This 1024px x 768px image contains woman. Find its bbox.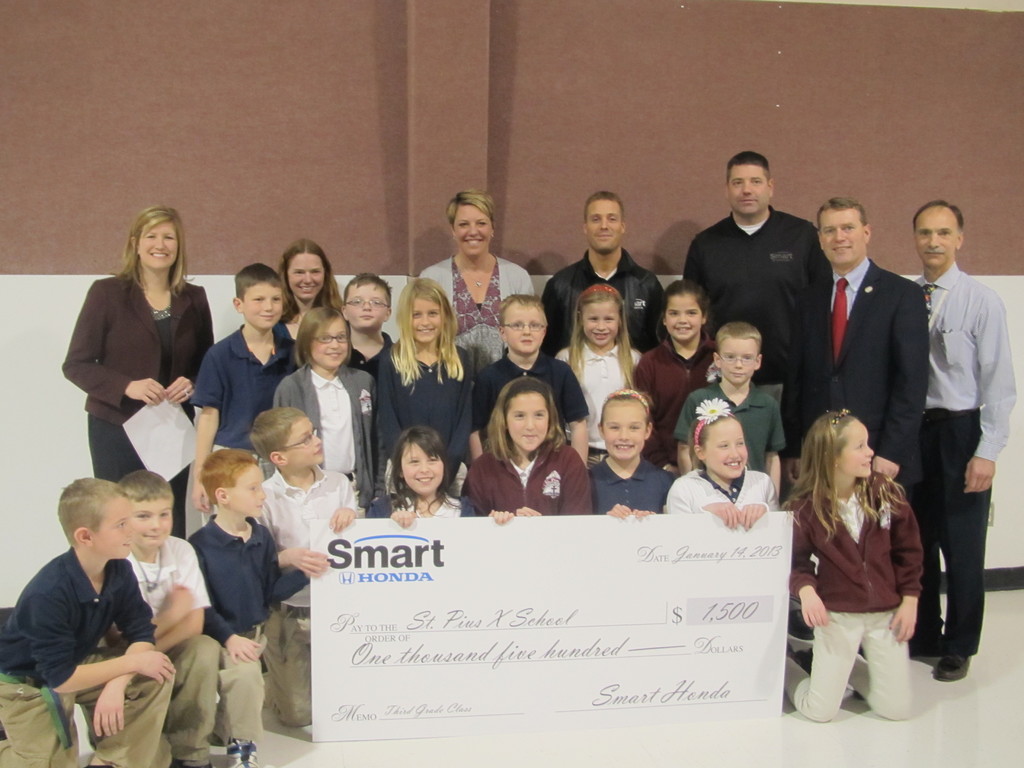
<box>60,207,213,488</box>.
